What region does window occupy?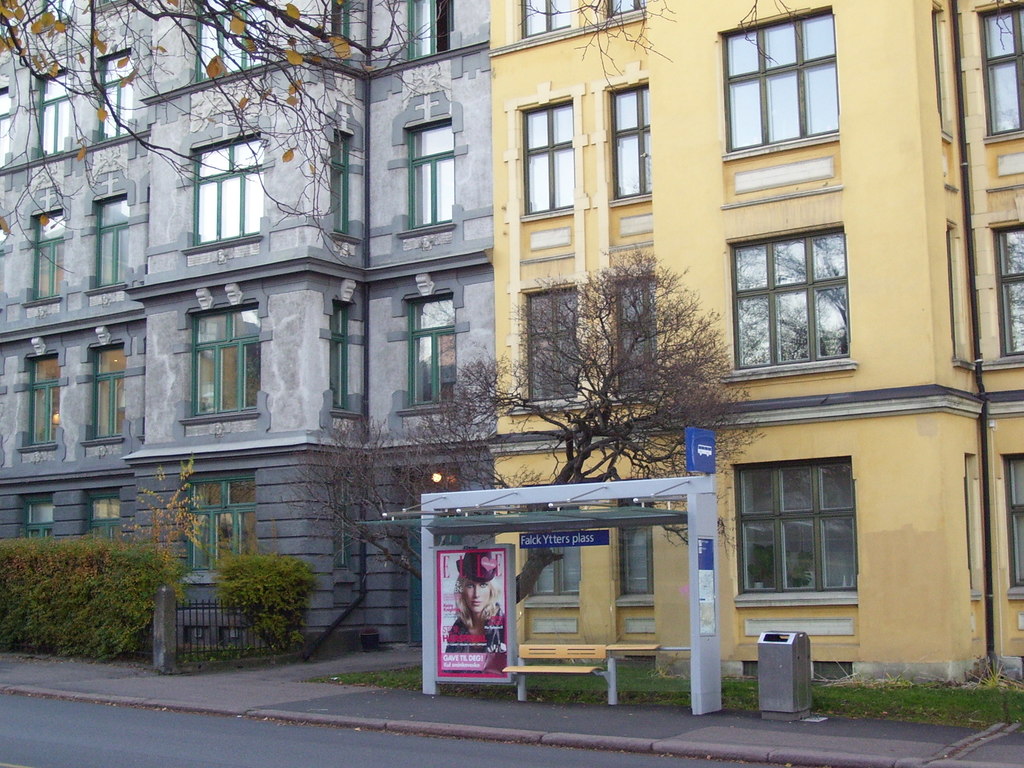
(x1=999, y1=450, x2=1023, y2=591).
